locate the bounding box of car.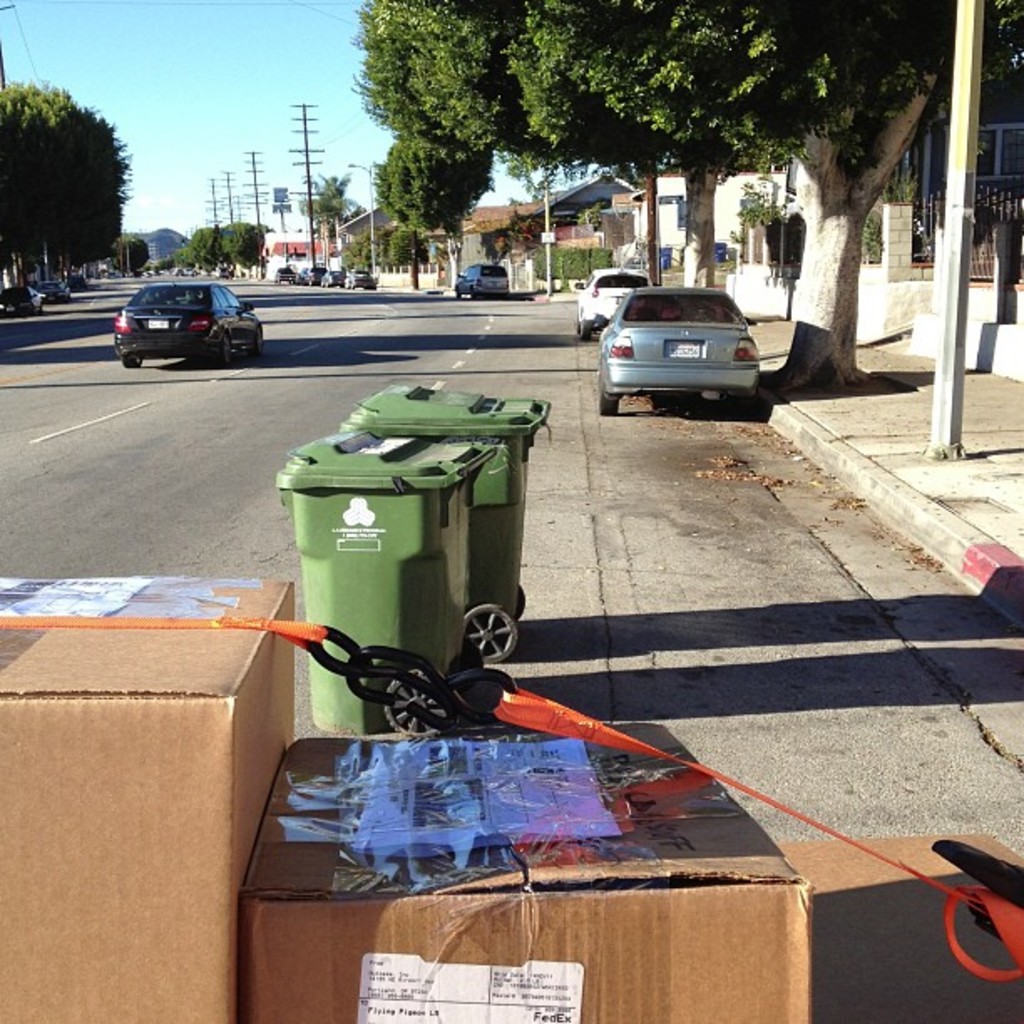
Bounding box: 591, 274, 786, 408.
